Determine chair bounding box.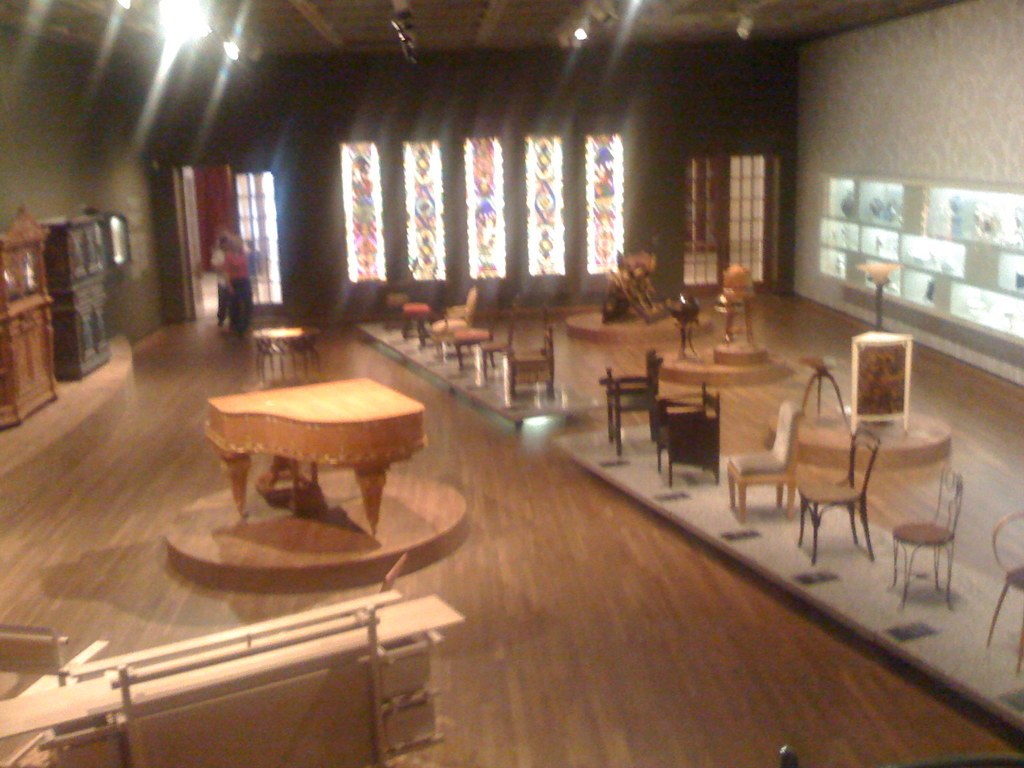
Determined: <region>504, 311, 556, 401</region>.
